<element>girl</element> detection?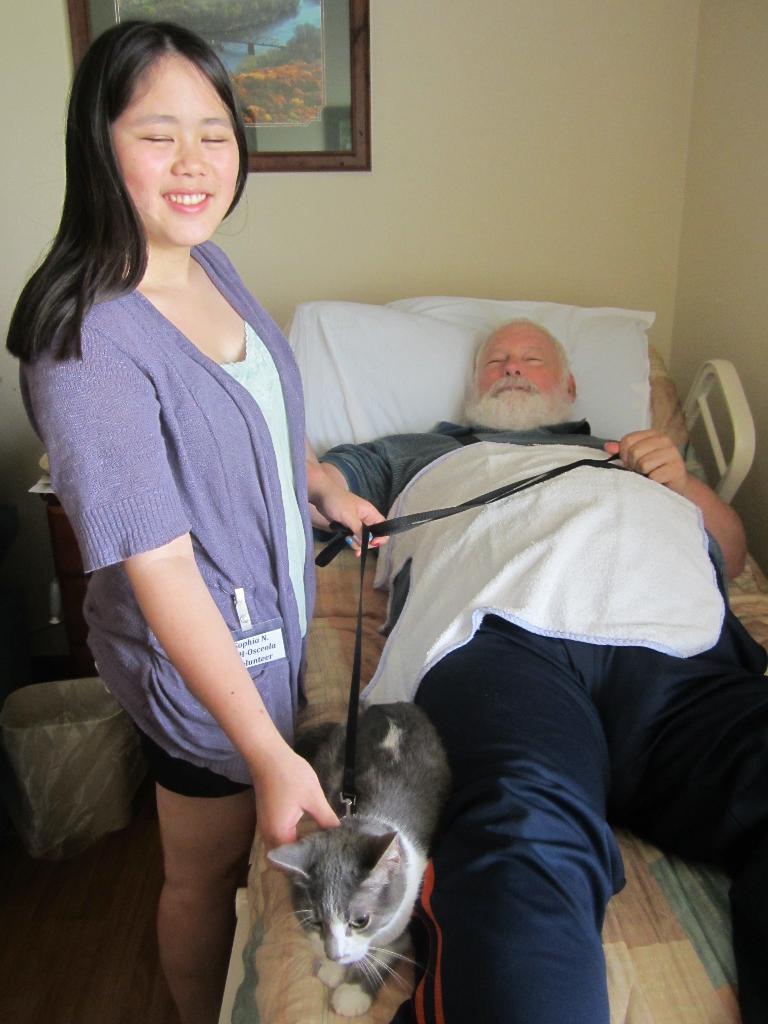
Rect(8, 22, 394, 1020)
